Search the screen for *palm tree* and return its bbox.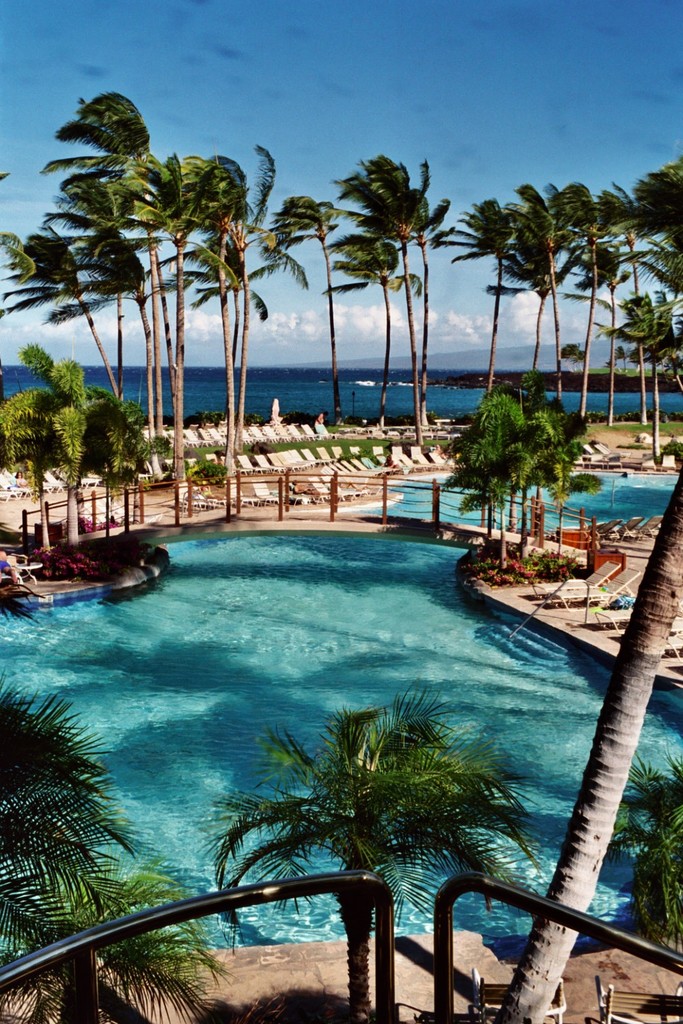
Found: [x1=505, y1=399, x2=593, y2=579].
